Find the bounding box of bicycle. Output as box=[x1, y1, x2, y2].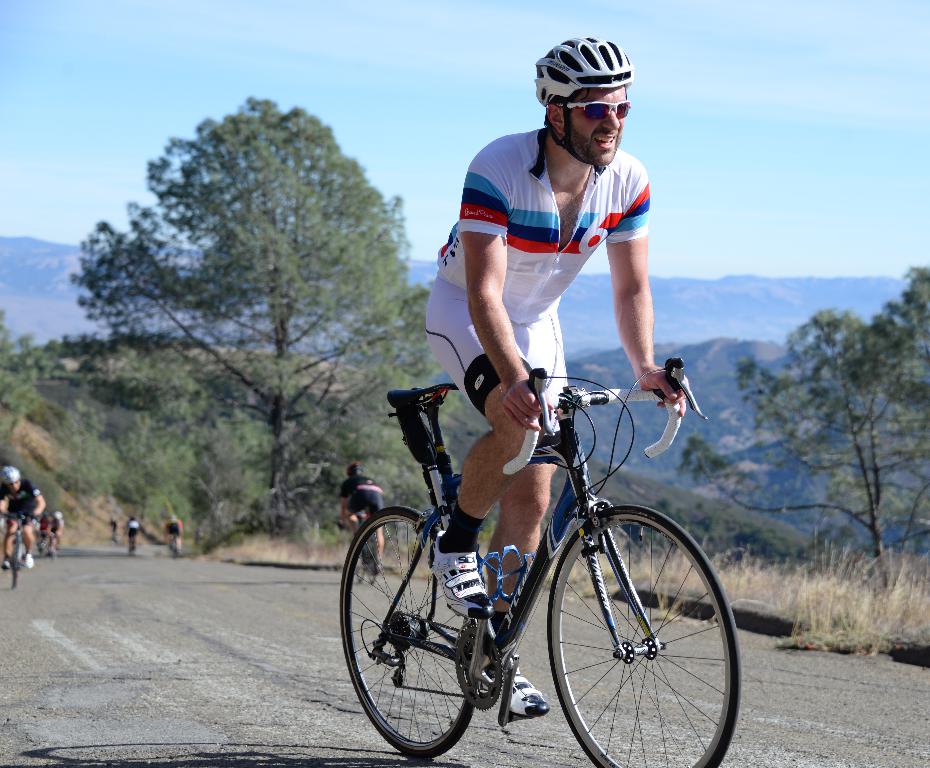
box=[340, 359, 742, 767].
